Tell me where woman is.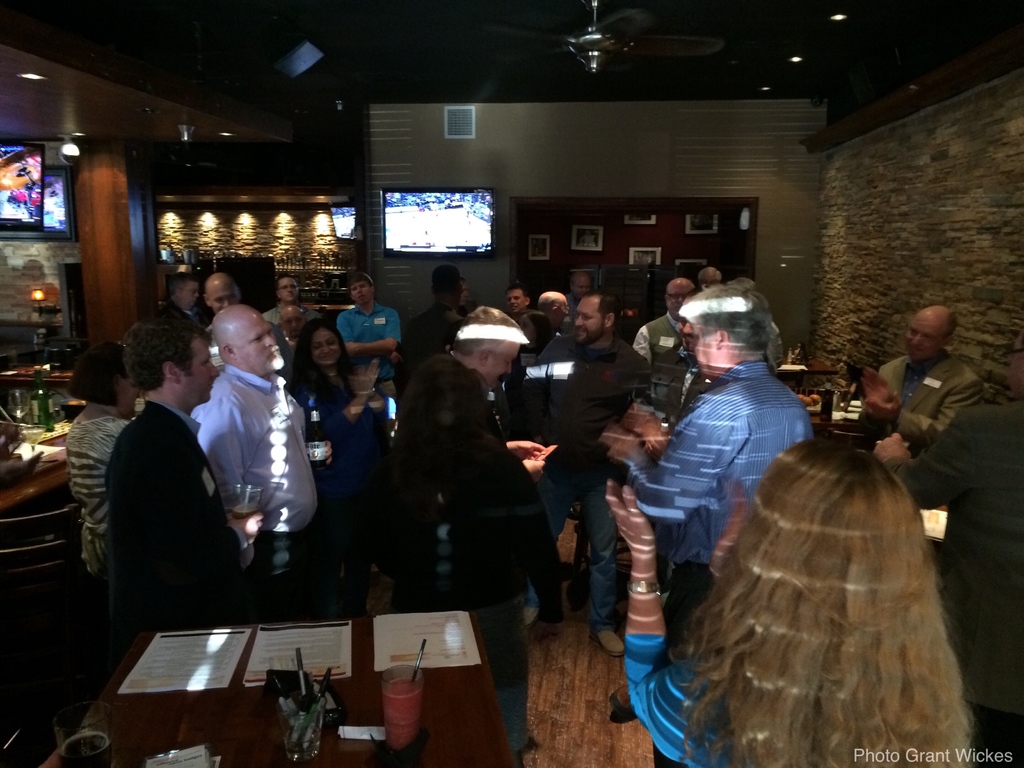
woman is at <region>60, 333, 145, 598</region>.
